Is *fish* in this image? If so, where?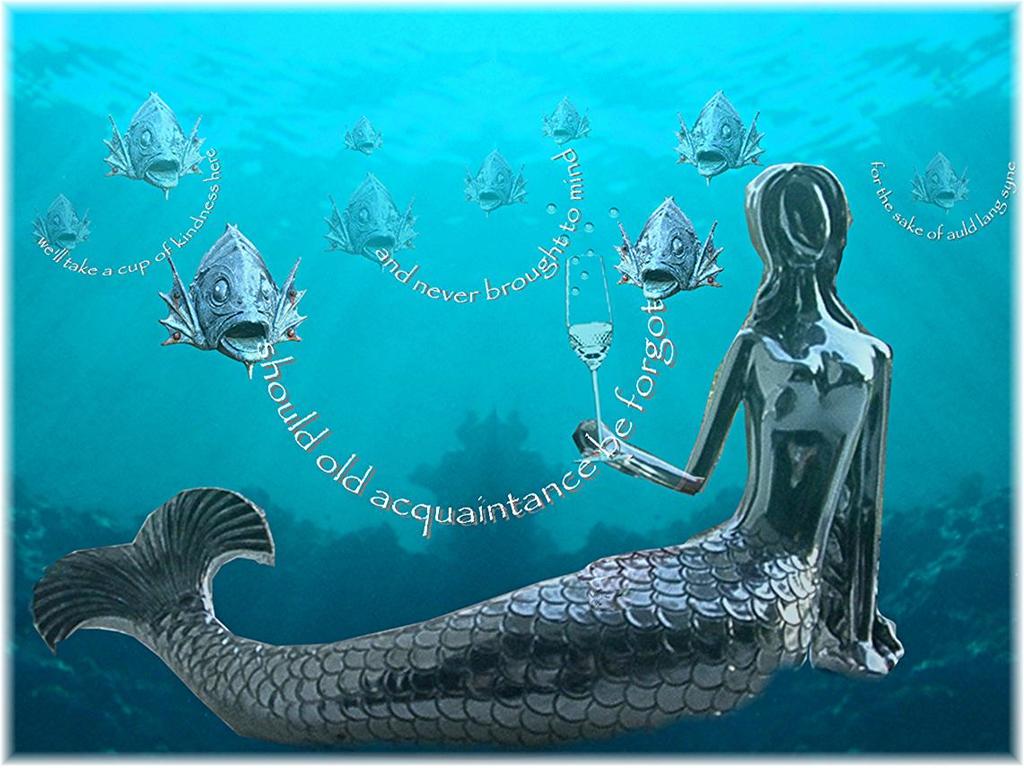
Yes, at bbox(100, 89, 208, 195).
